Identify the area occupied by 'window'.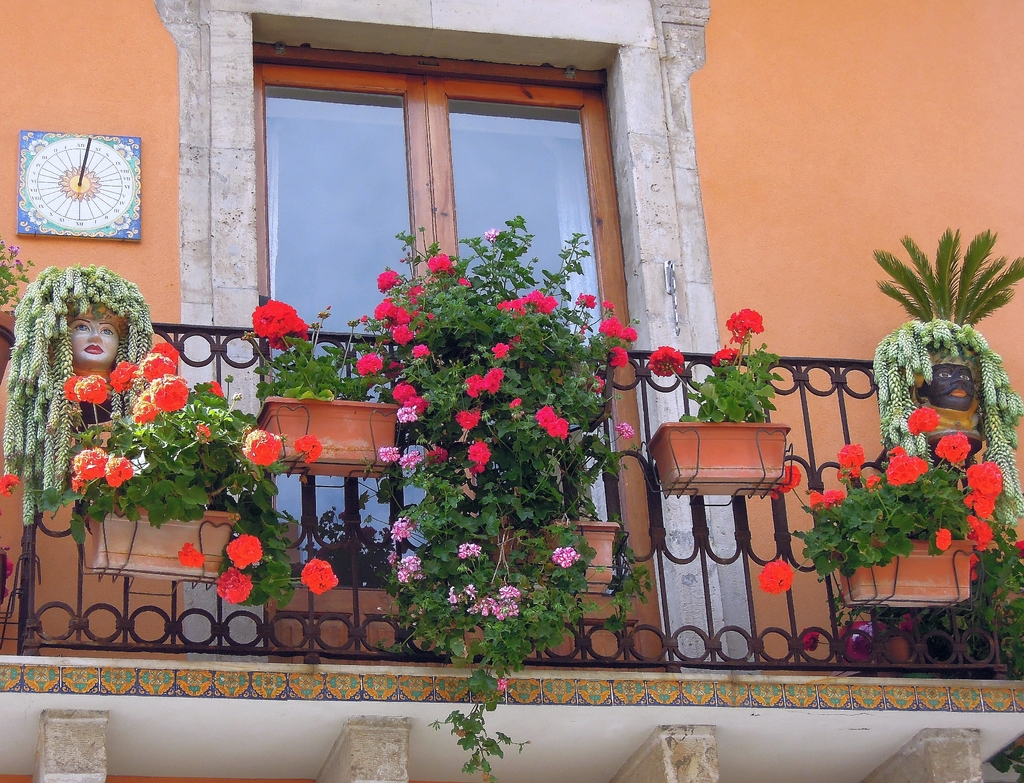
Area: locate(272, 35, 640, 350).
